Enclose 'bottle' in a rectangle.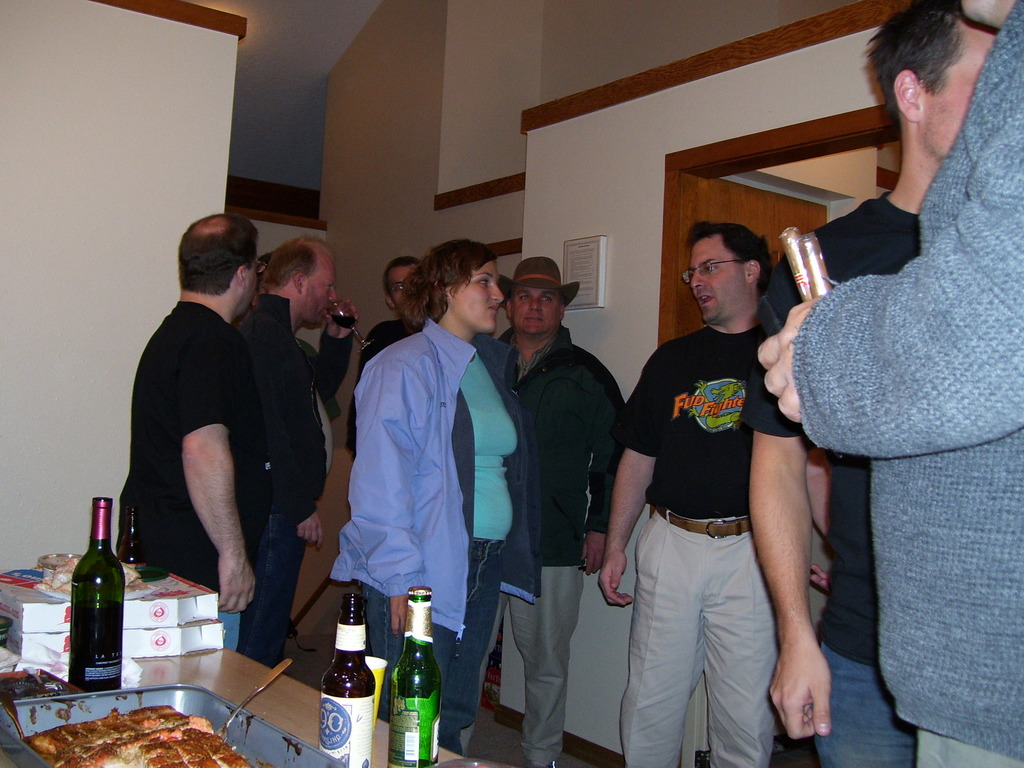
pyautogui.locateOnScreen(389, 584, 443, 767).
